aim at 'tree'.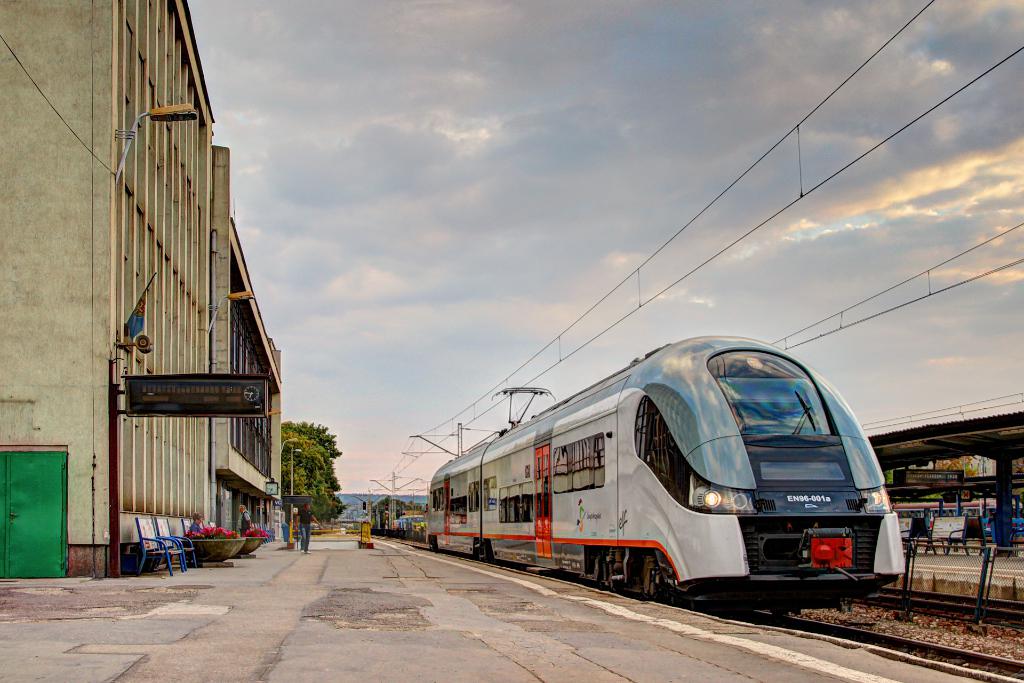
Aimed at [x1=264, y1=419, x2=340, y2=514].
